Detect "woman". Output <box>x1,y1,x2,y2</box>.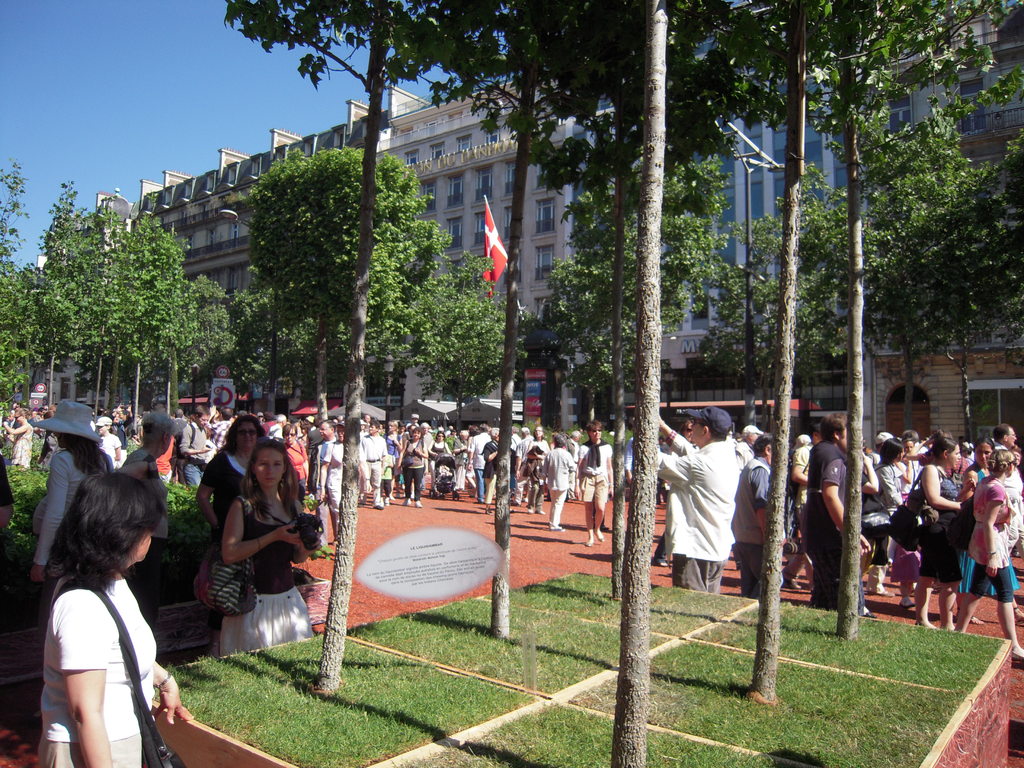
<box>278,419,309,502</box>.
